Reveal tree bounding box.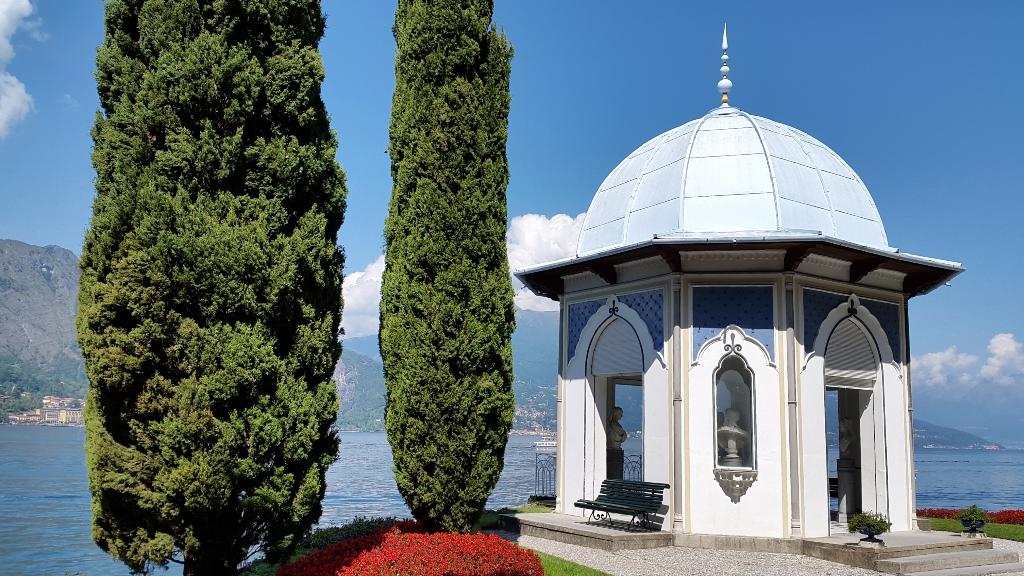
Revealed: (0, 342, 58, 426).
